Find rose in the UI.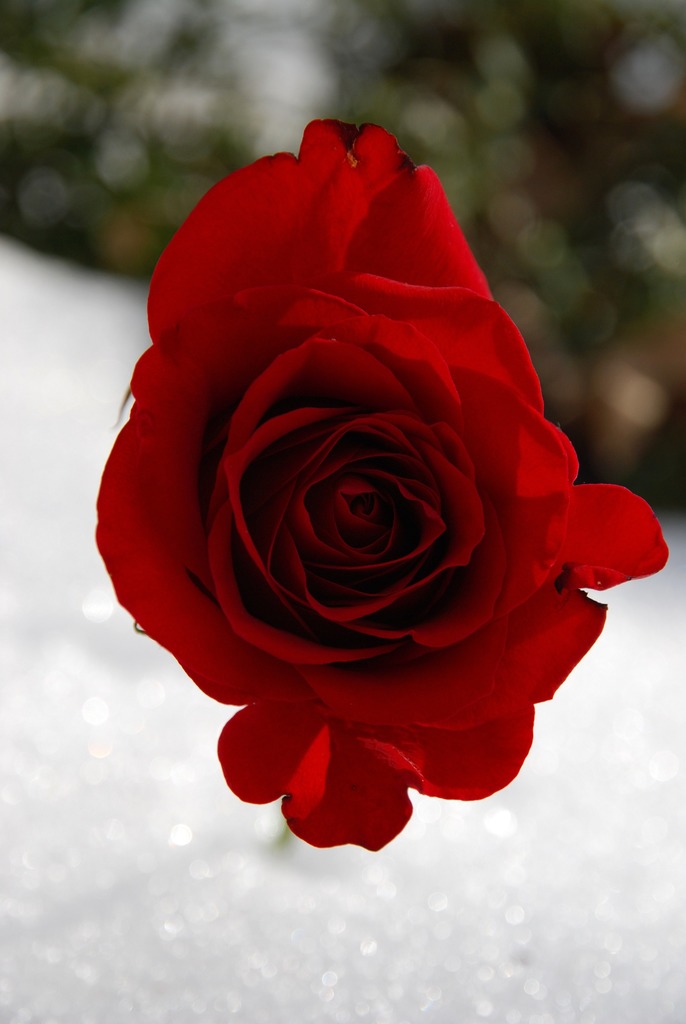
UI element at x1=90 y1=113 x2=670 y2=854.
